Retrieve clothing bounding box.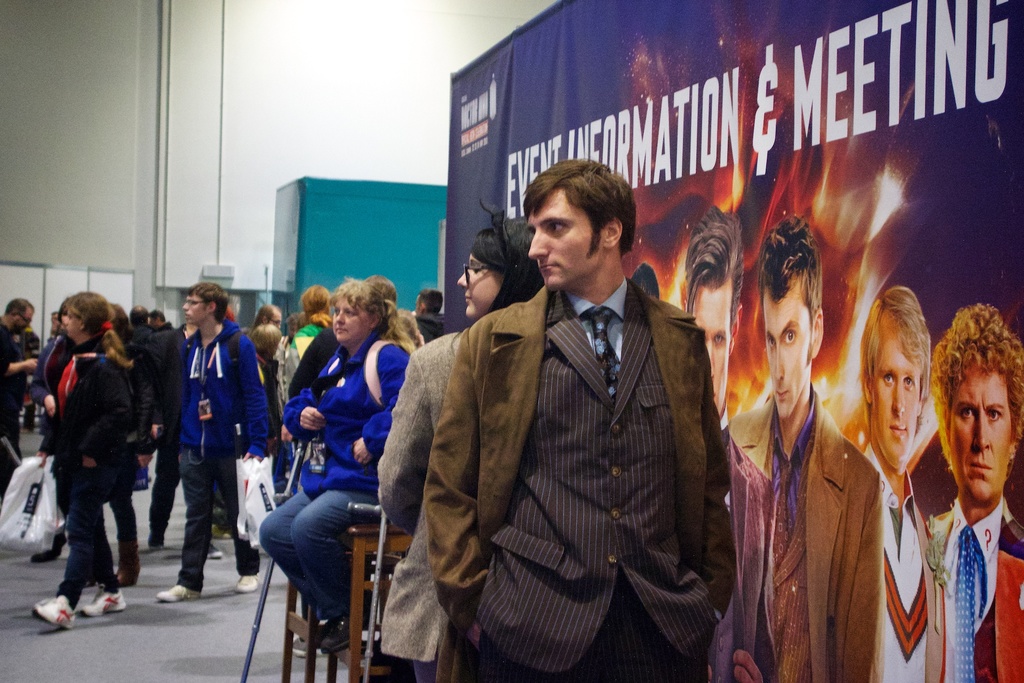
Bounding box: pyautogui.locateOnScreen(278, 318, 329, 402).
